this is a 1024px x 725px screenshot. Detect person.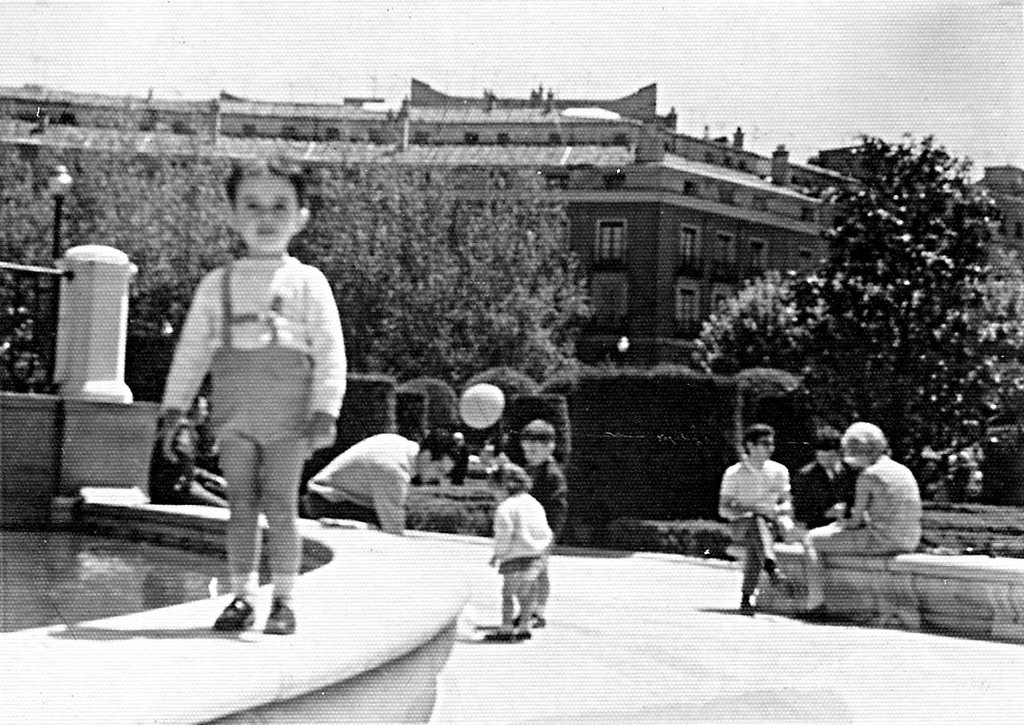
locate(795, 421, 856, 532).
